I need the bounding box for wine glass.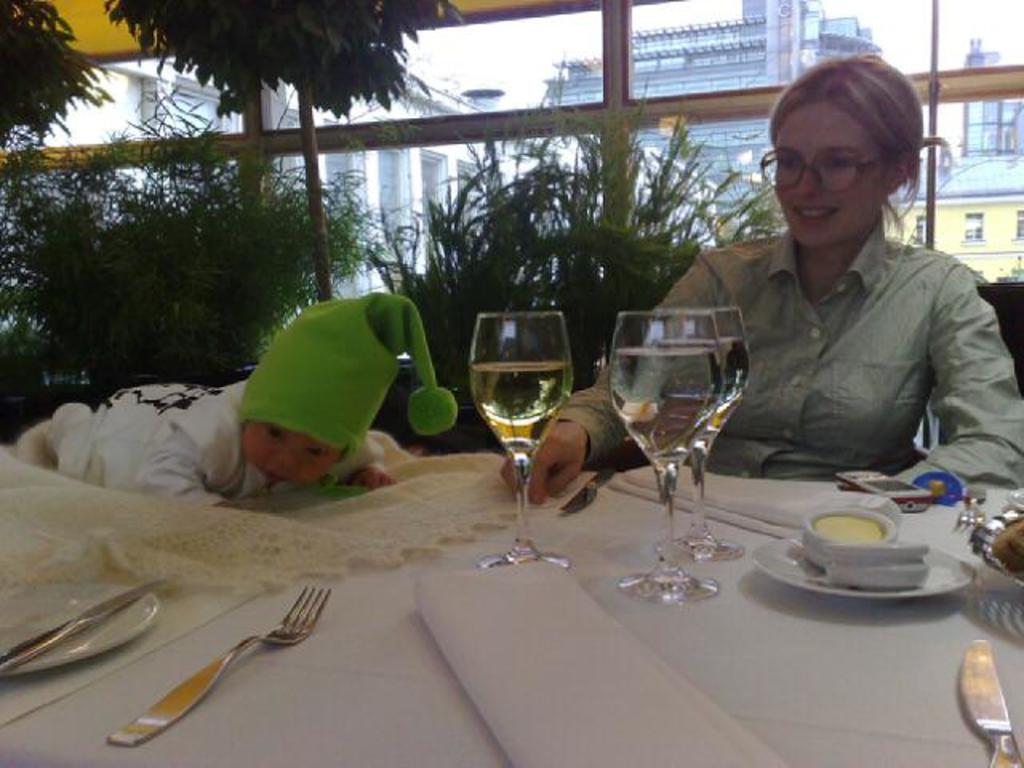
Here it is: pyautogui.locateOnScreen(466, 312, 579, 573).
